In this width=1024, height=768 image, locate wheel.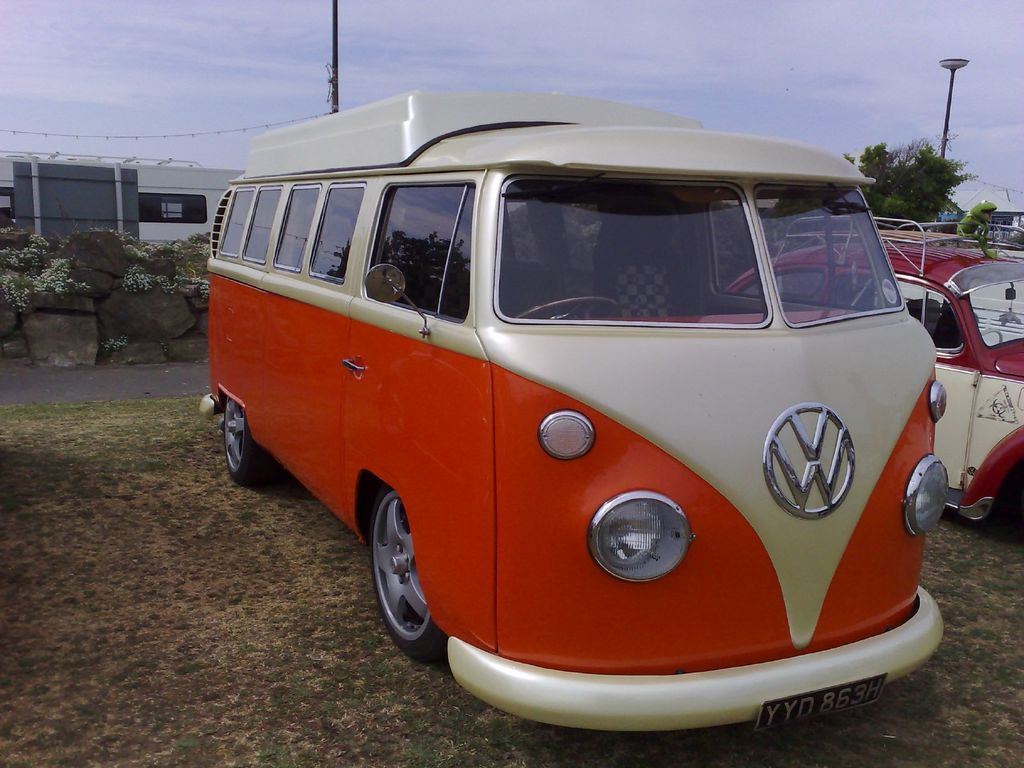
Bounding box: locate(364, 488, 447, 663).
